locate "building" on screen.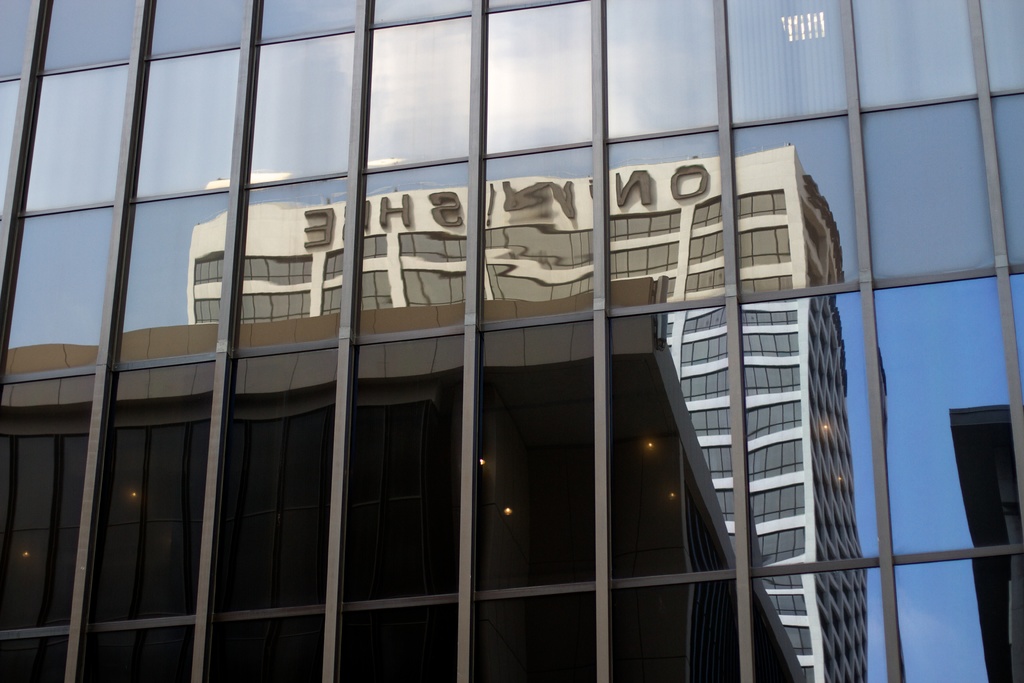
On screen at {"x1": 4, "y1": 0, "x2": 1023, "y2": 680}.
